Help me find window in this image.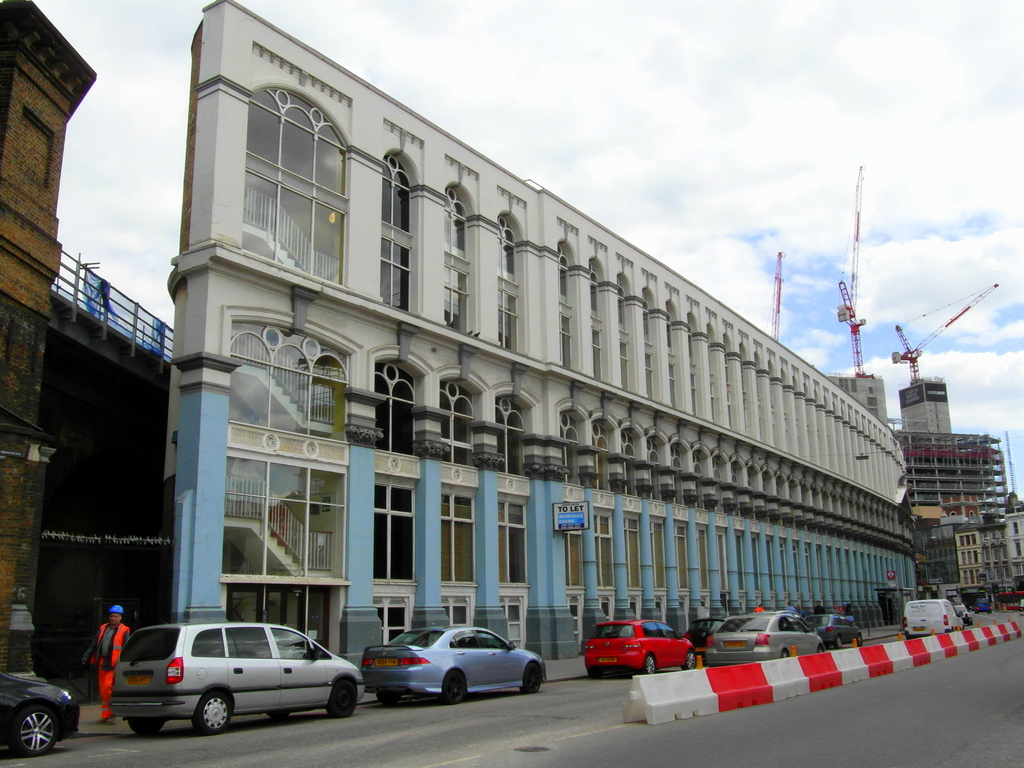
Found it: left=561, top=318, right=569, bottom=367.
